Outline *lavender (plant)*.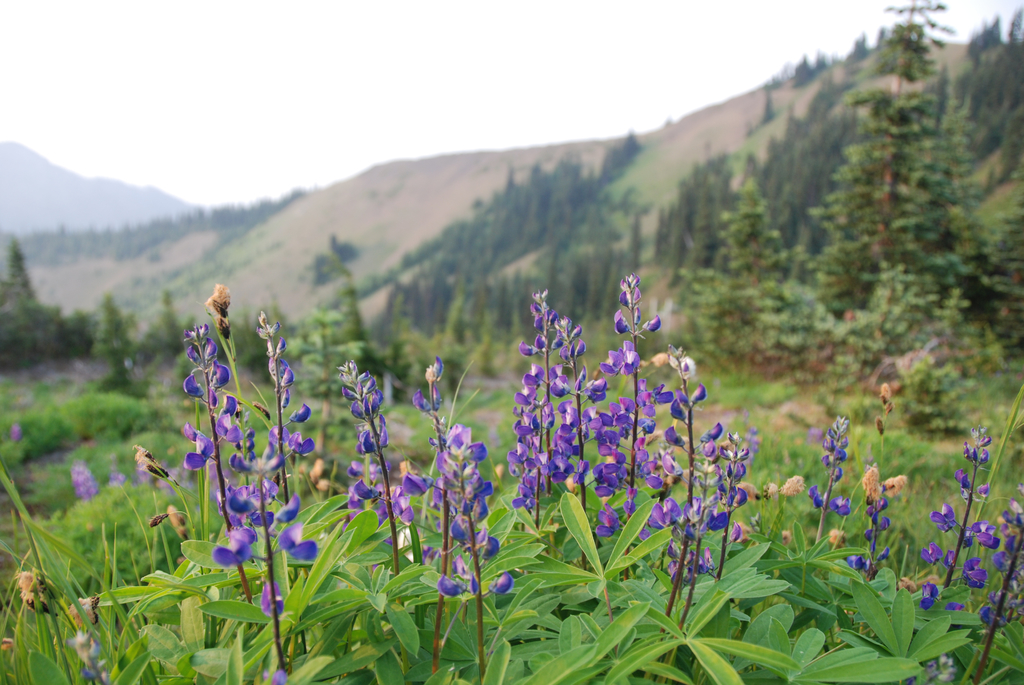
Outline: select_region(174, 268, 1023, 684).
